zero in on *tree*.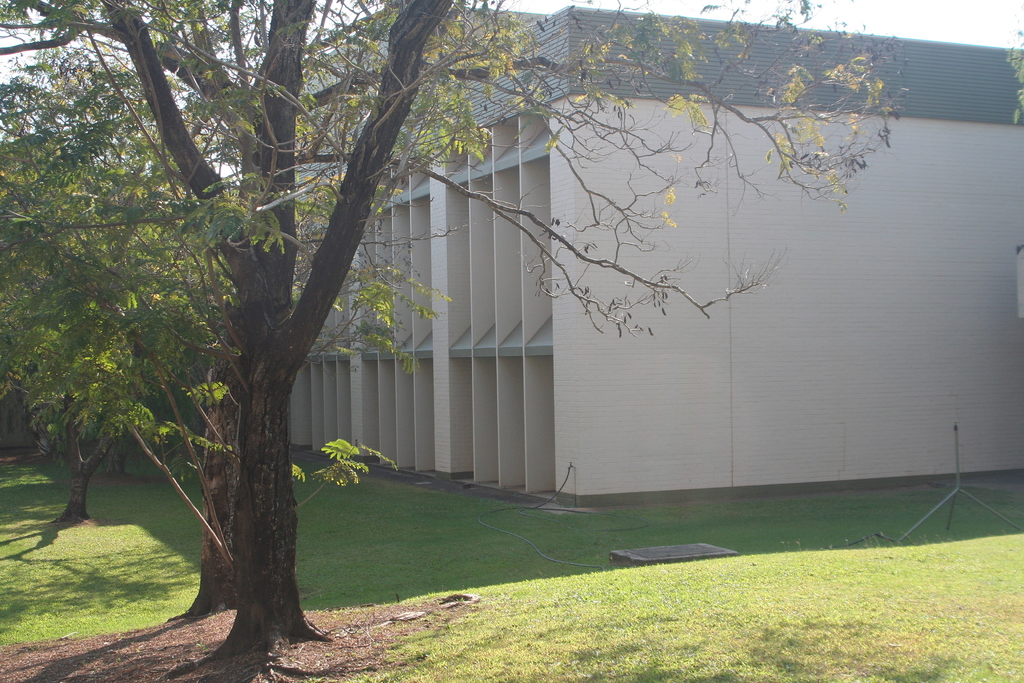
Zeroed in: [996, 17, 1023, 117].
